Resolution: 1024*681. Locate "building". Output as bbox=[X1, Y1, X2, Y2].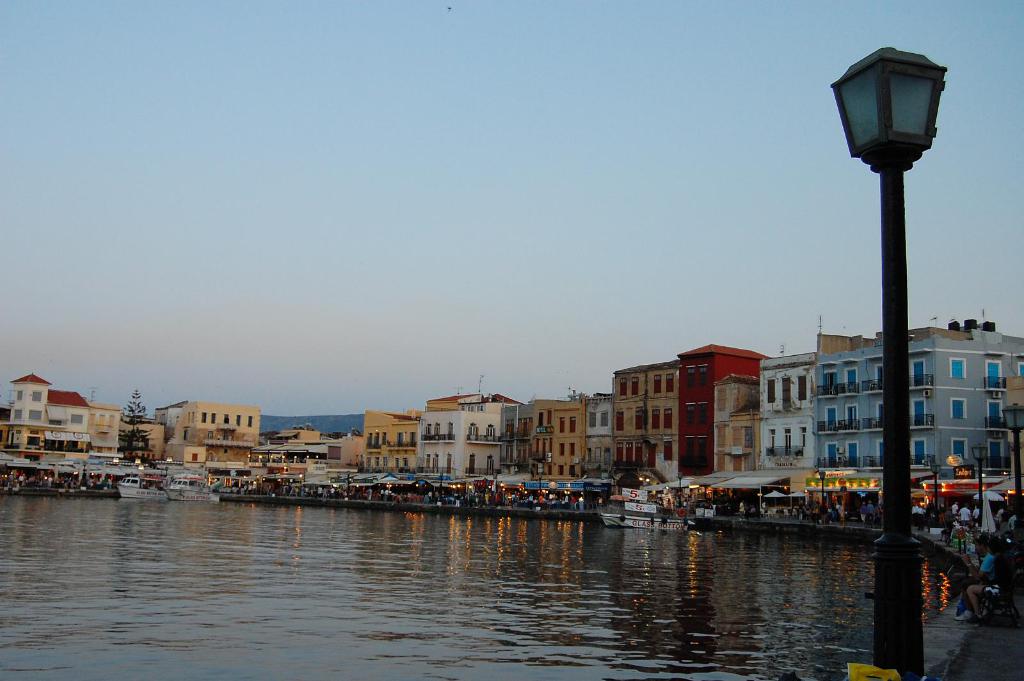
bbox=[758, 351, 816, 470].
